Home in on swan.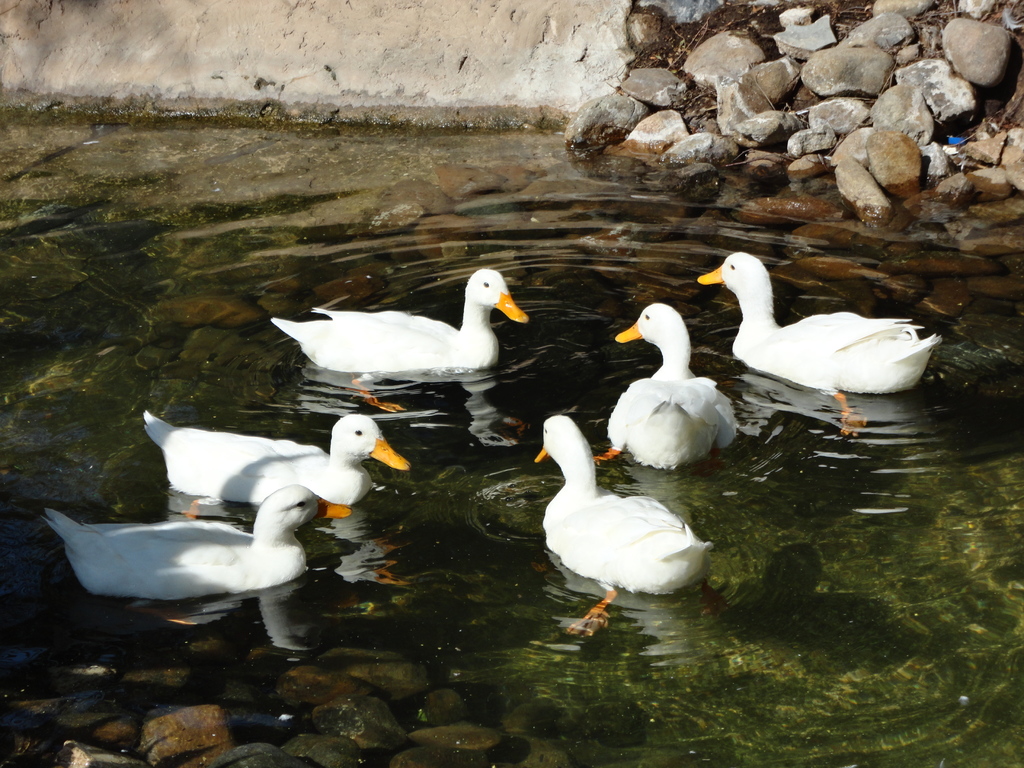
Homed in at (609, 305, 744, 467).
